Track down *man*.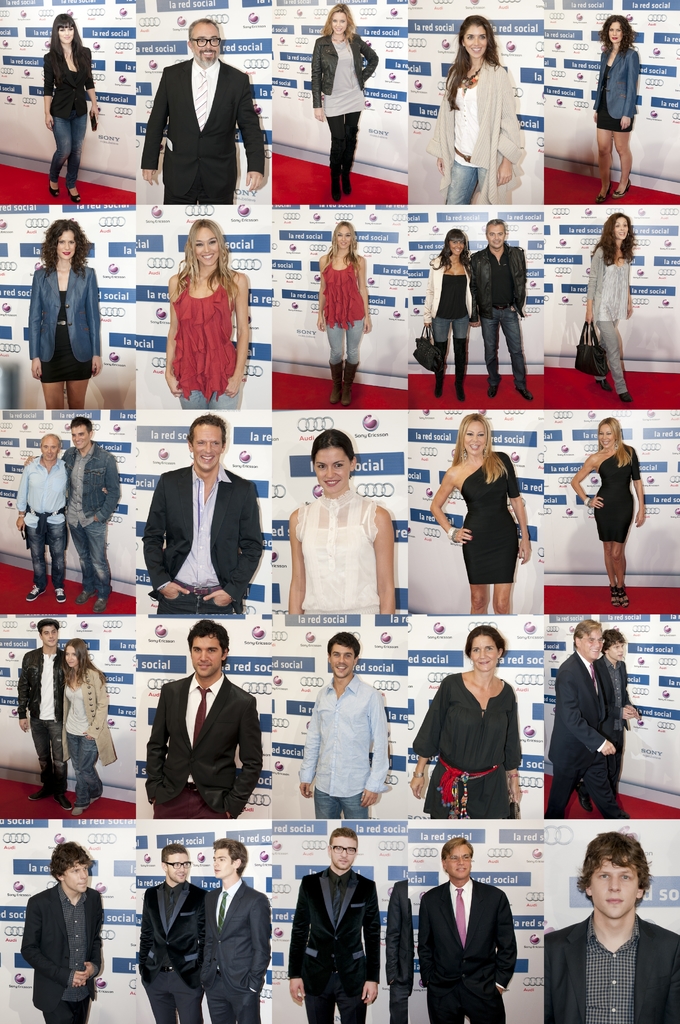
Tracked to box(19, 840, 103, 1023).
